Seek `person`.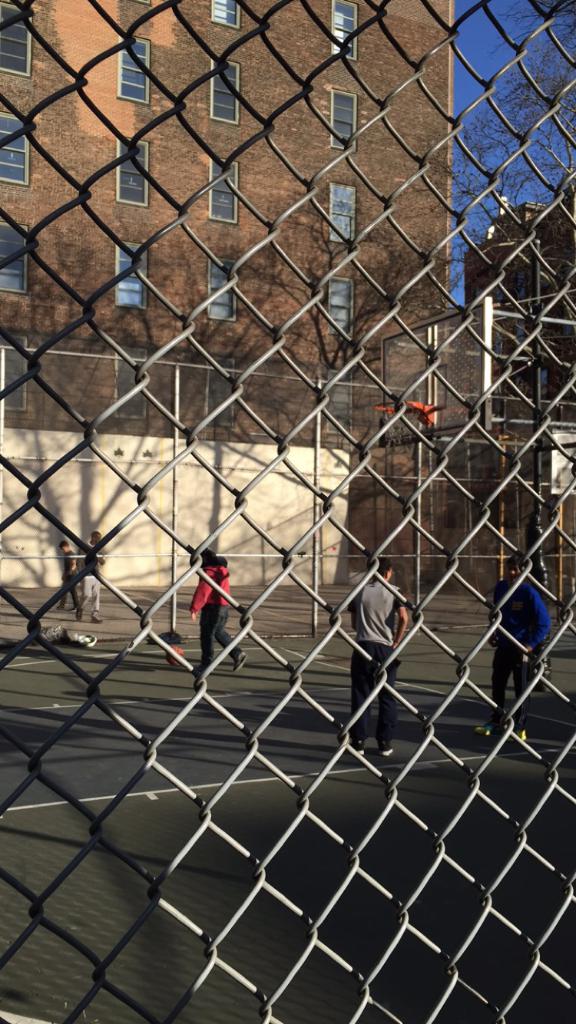
left=177, top=537, right=239, bottom=671.
